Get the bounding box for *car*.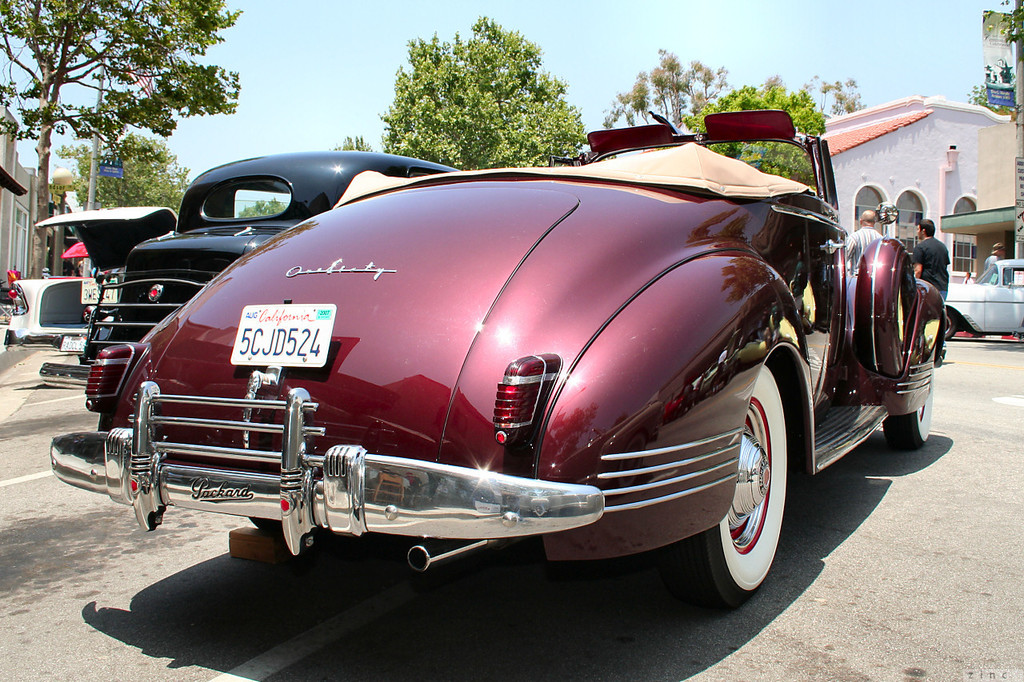
[58,120,884,614].
